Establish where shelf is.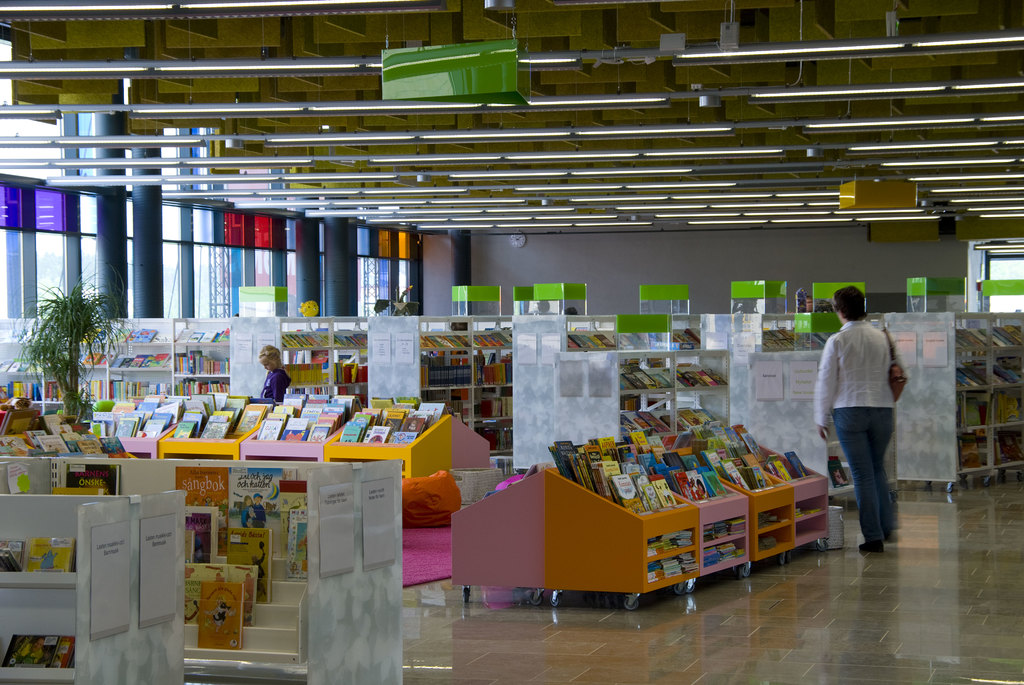
Established at locate(754, 522, 797, 552).
